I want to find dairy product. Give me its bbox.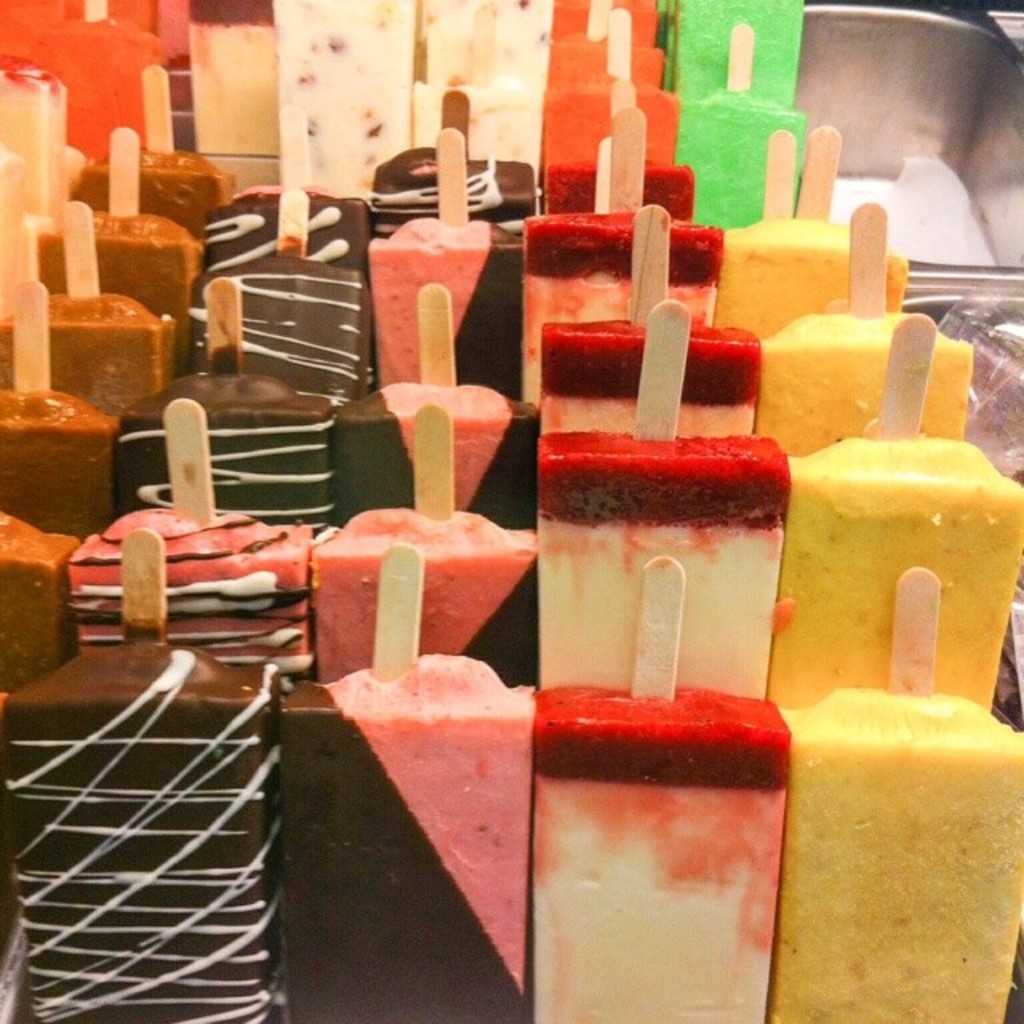
x1=765 y1=450 x2=1022 y2=688.
